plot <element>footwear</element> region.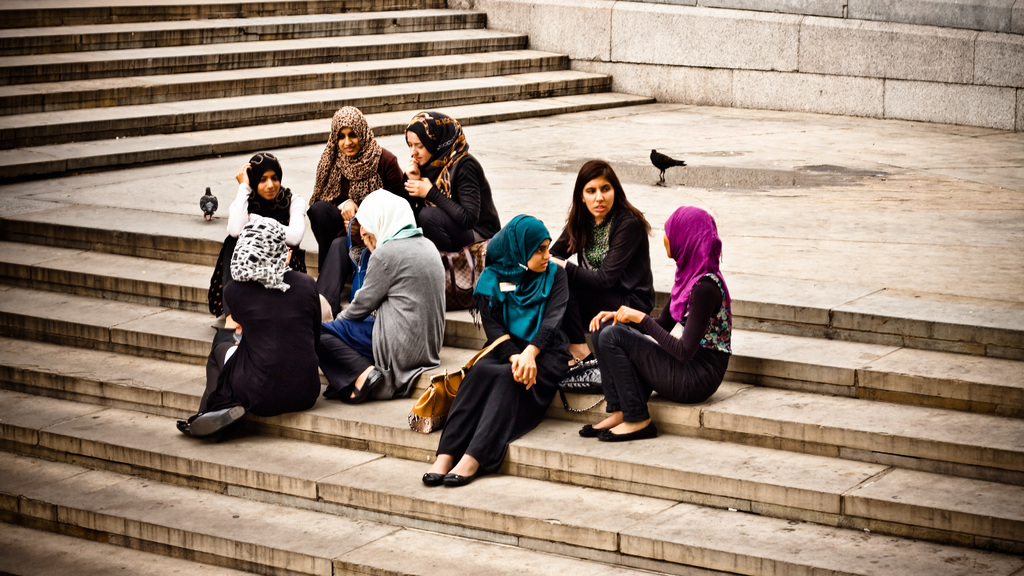
Plotted at 340 366 390 404.
